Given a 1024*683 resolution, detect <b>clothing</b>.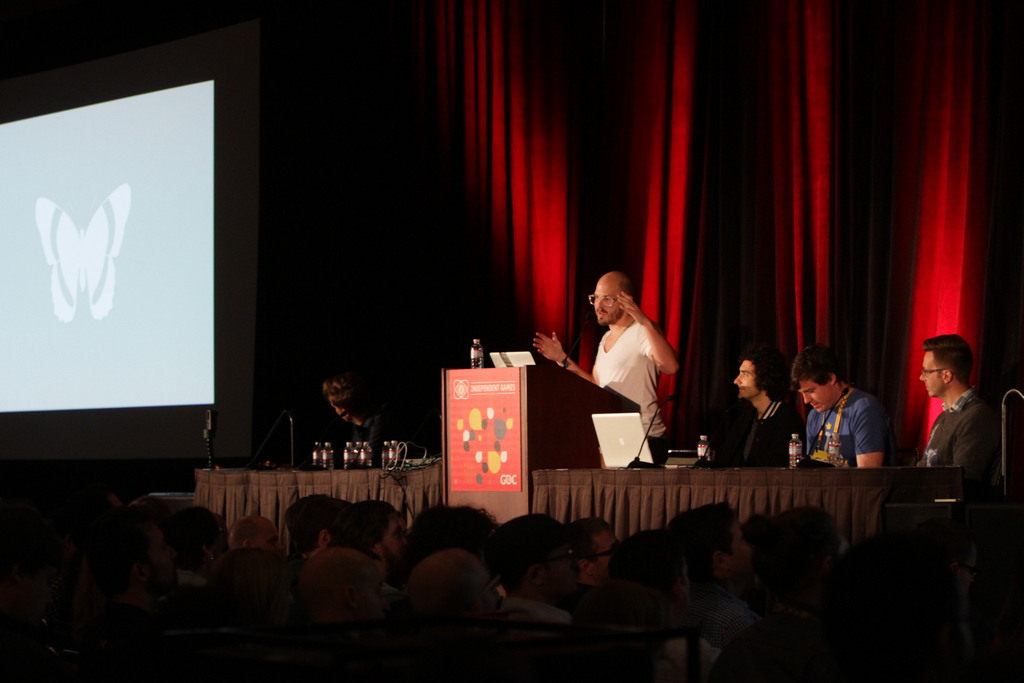
locate(922, 385, 999, 477).
